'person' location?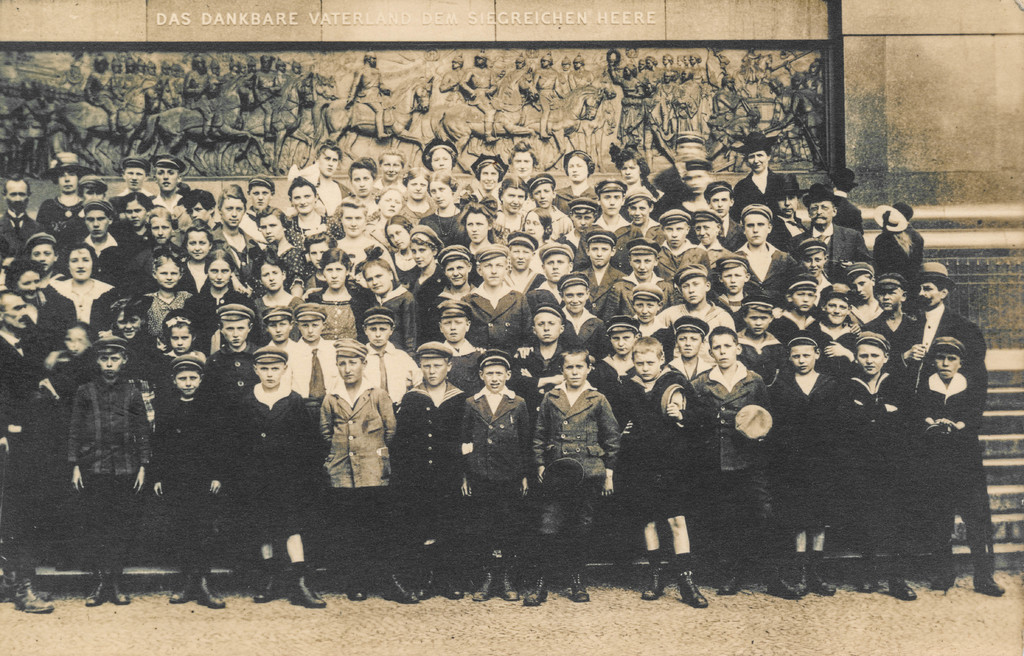
Rect(263, 300, 300, 337)
